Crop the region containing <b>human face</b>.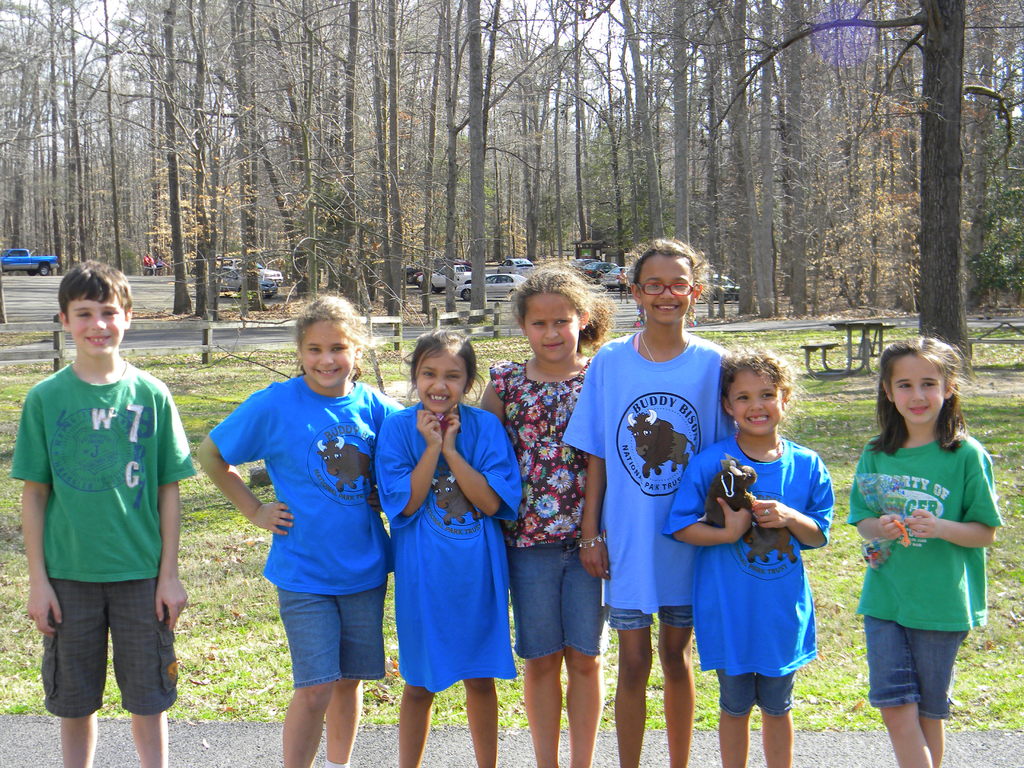
Crop region: Rect(418, 344, 471, 409).
